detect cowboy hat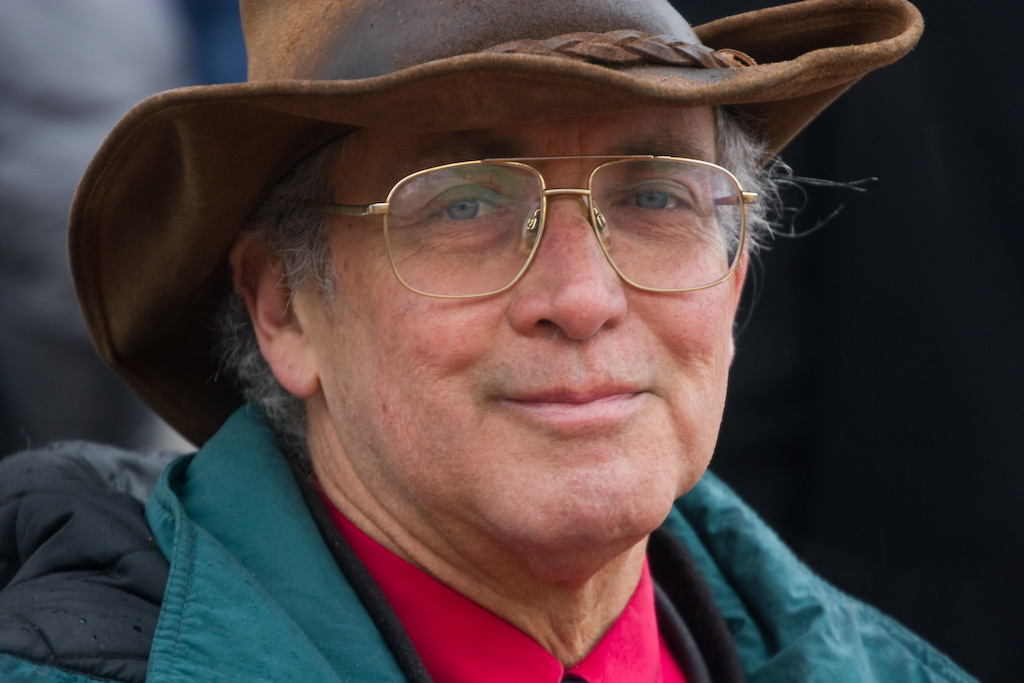
(left=70, top=10, right=986, bottom=445)
